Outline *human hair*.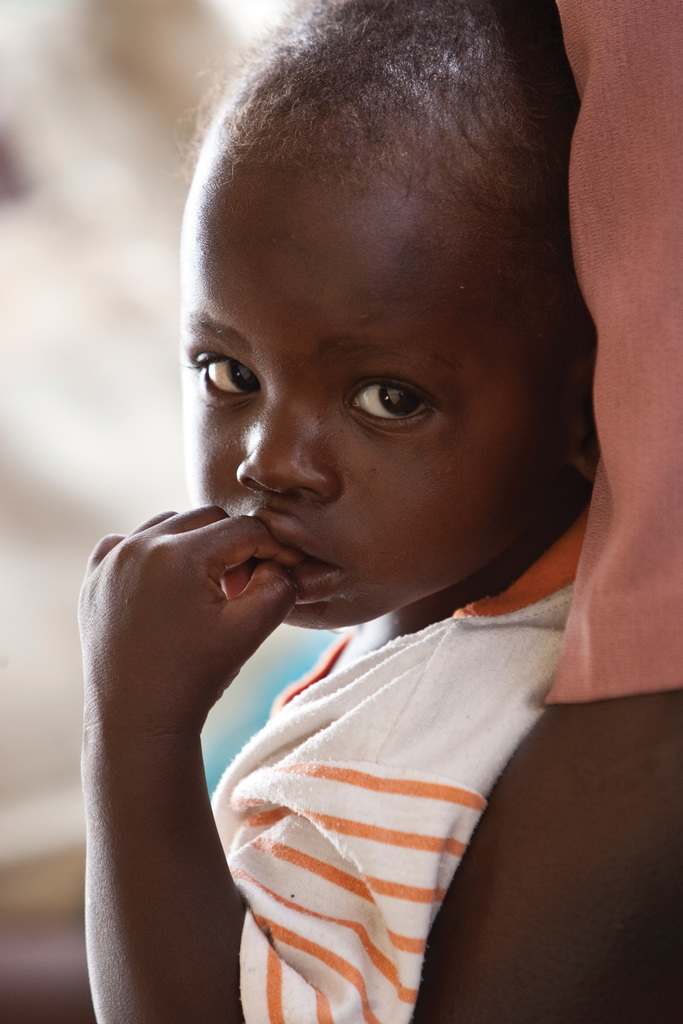
Outline: detection(177, 0, 581, 374).
